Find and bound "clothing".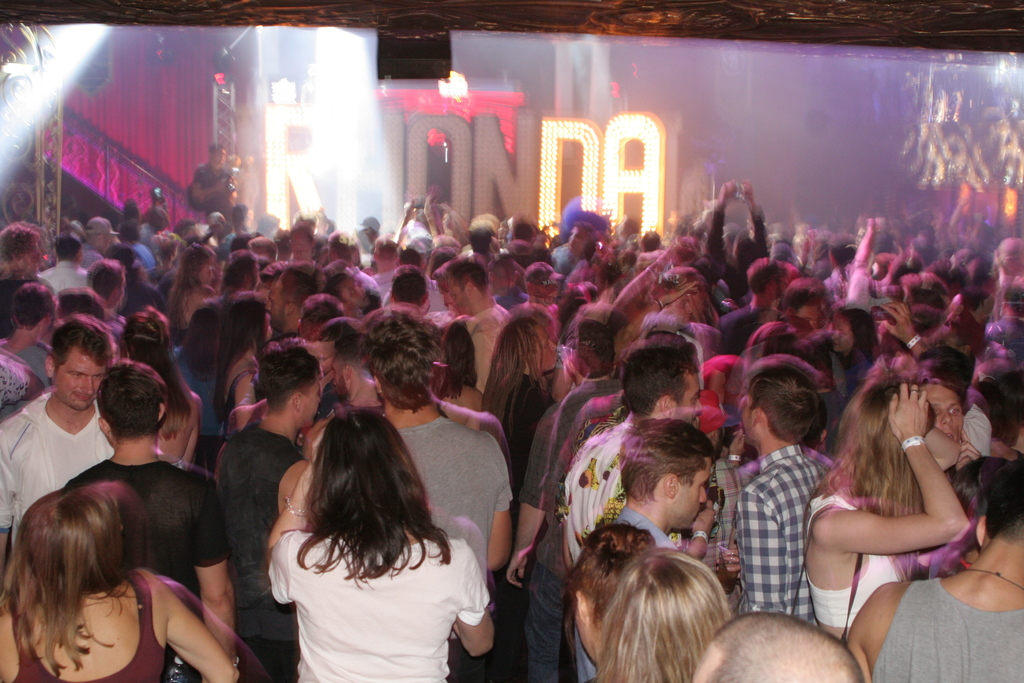
Bound: [595, 395, 620, 420].
